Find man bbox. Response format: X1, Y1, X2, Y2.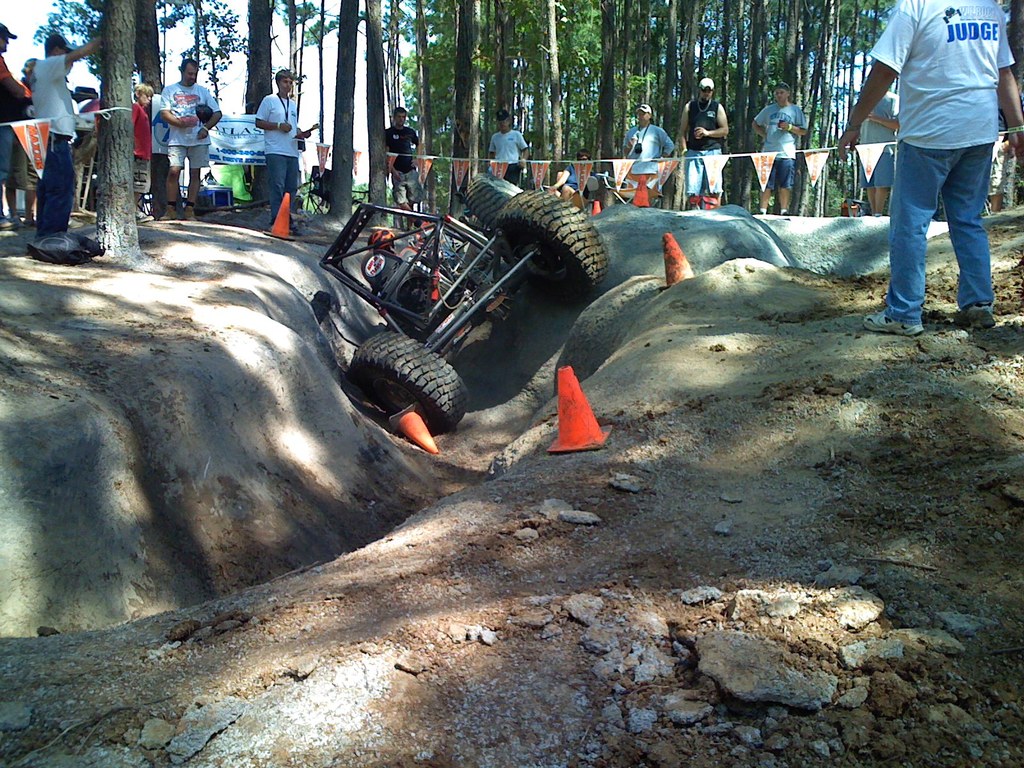
0, 22, 33, 228.
